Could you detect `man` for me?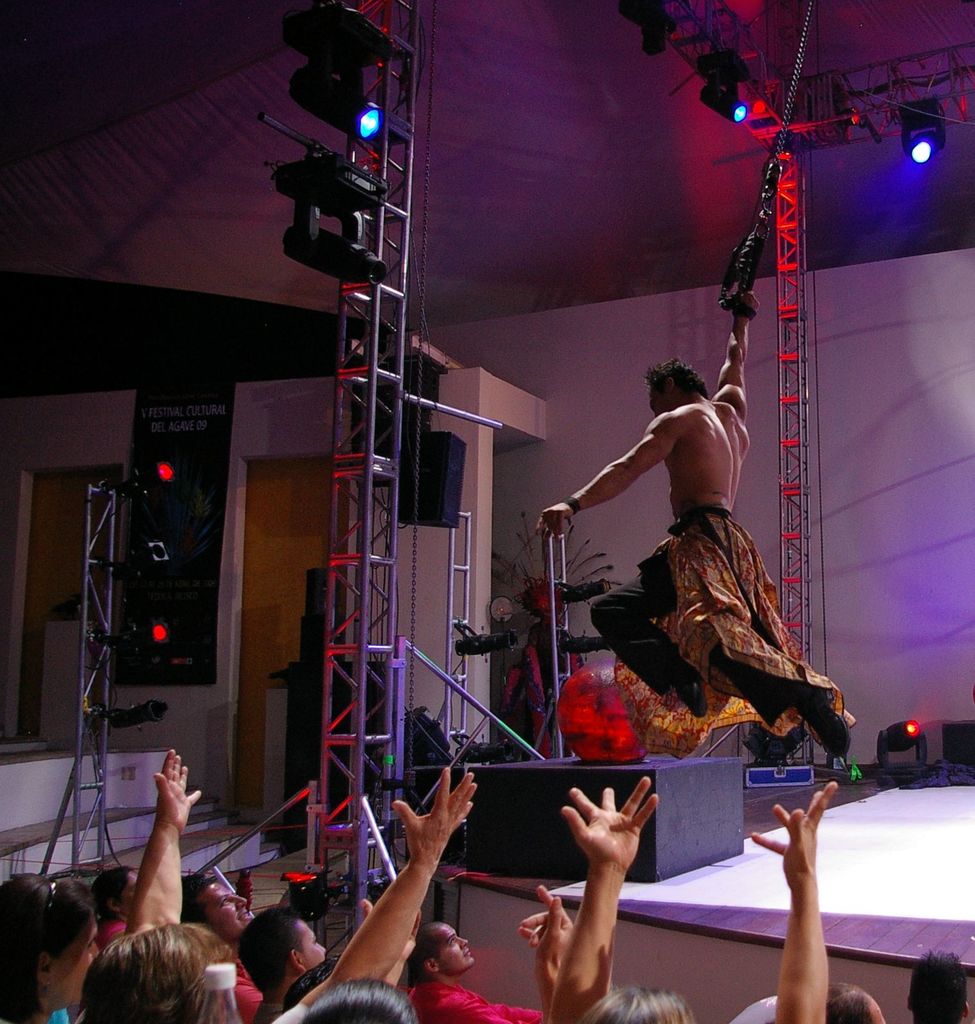
Detection result: [left=175, top=879, right=263, bottom=1023].
